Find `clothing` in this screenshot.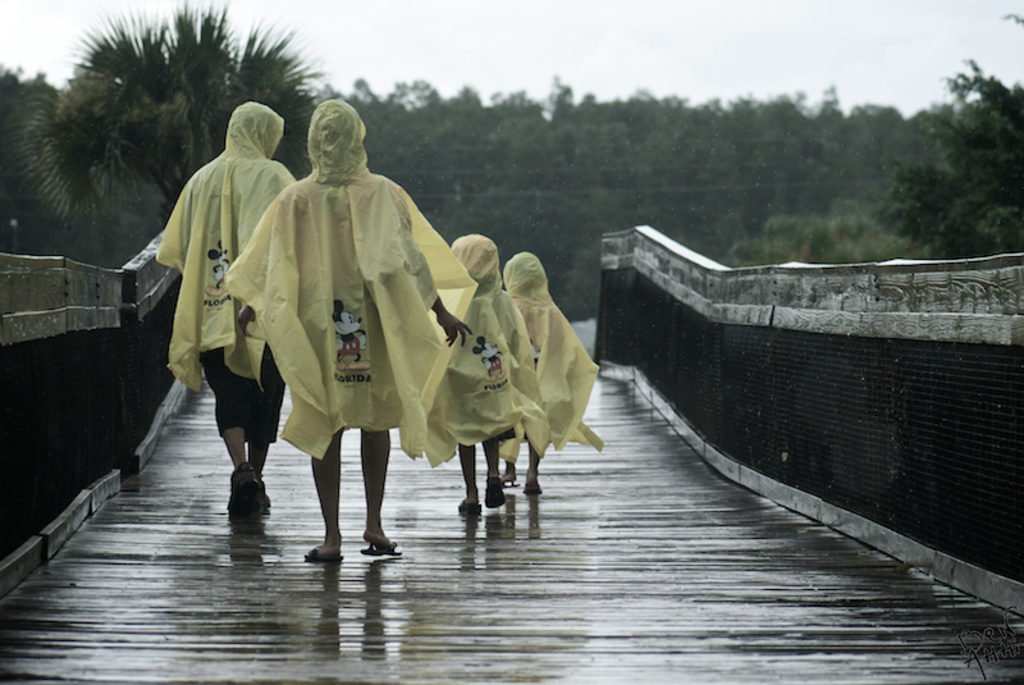
The bounding box for `clothing` is [500, 254, 598, 469].
